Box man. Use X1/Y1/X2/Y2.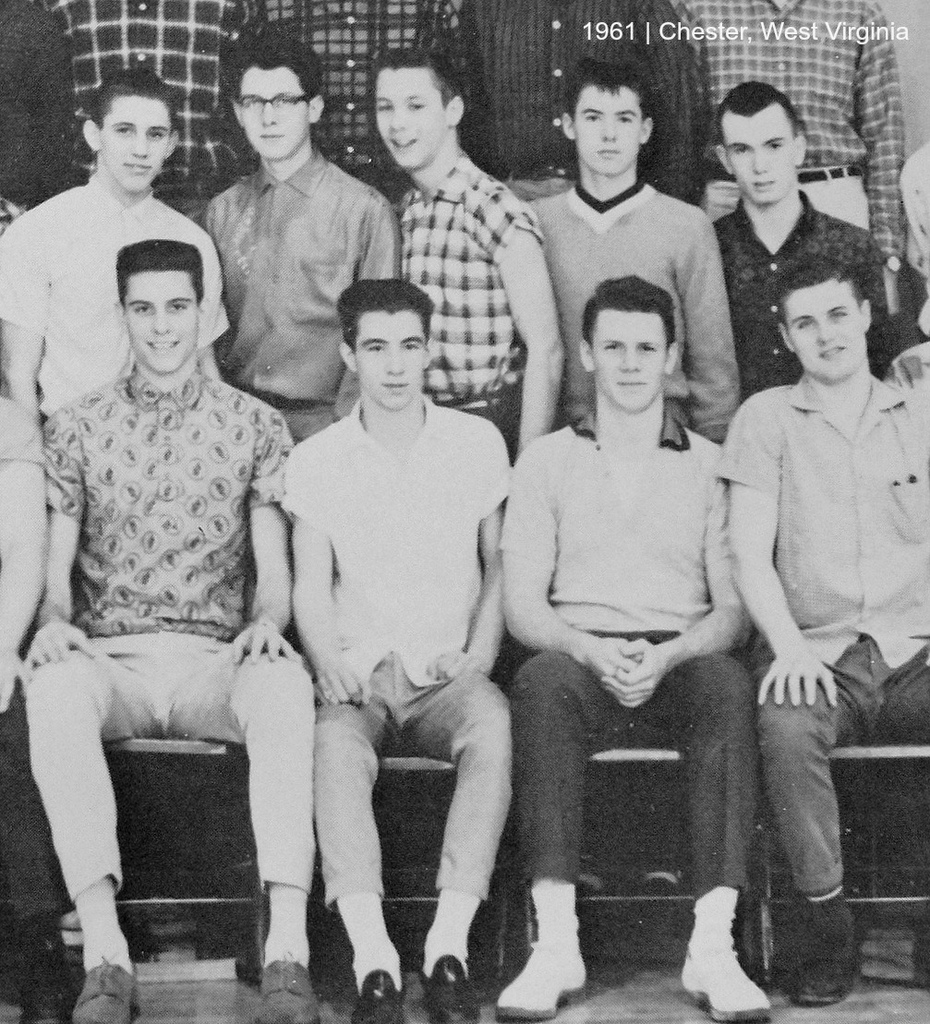
465/0/707/204.
